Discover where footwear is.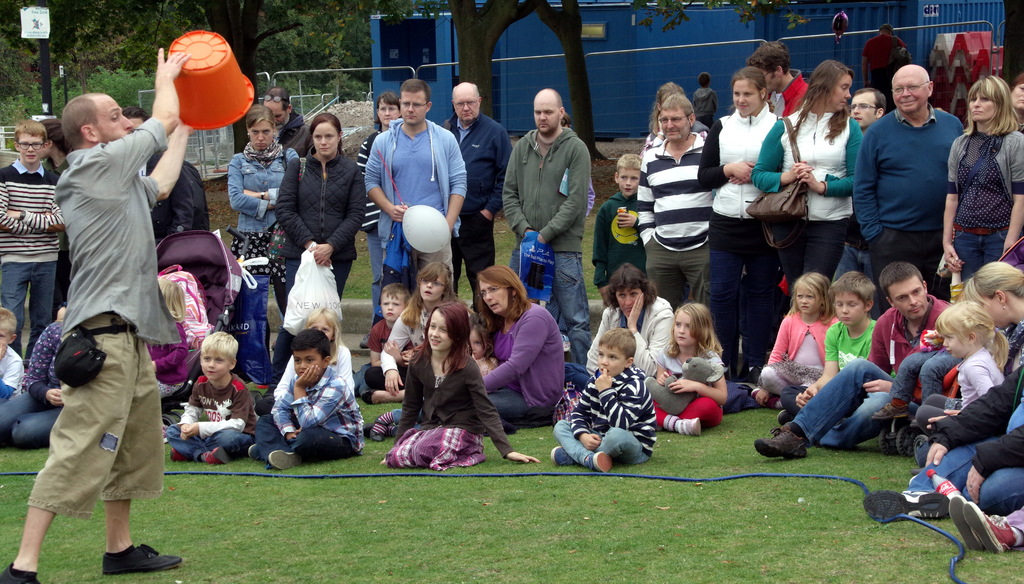
Discovered at (x1=266, y1=450, x2=311, y2=471).
